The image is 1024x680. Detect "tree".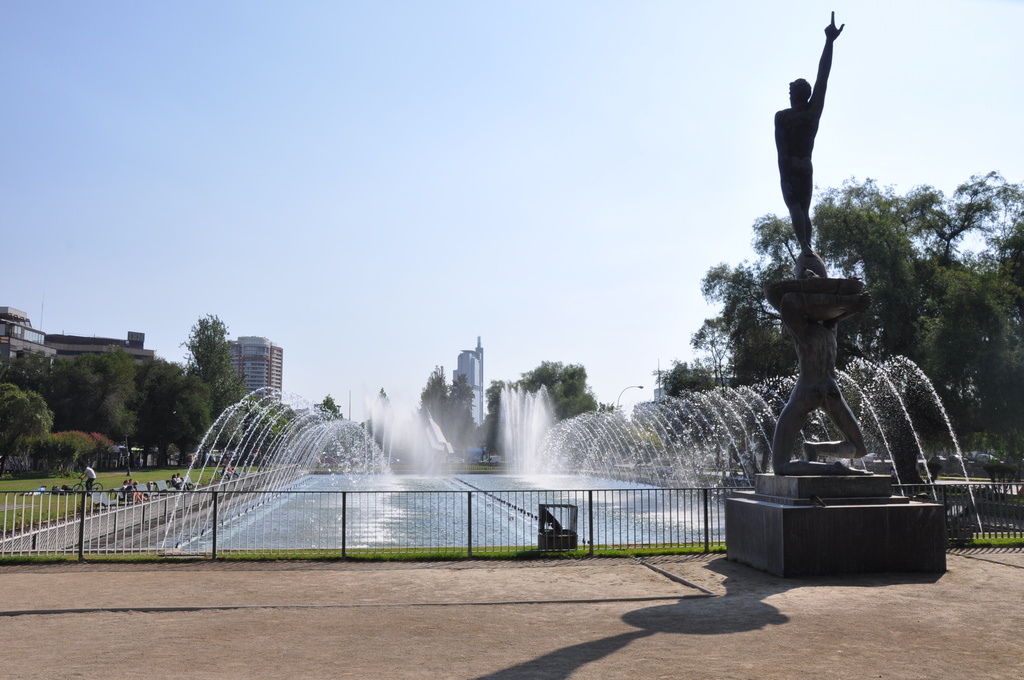
Detection: {"left": 314, "top": 390, "right": 340, "bottom": 421}.
